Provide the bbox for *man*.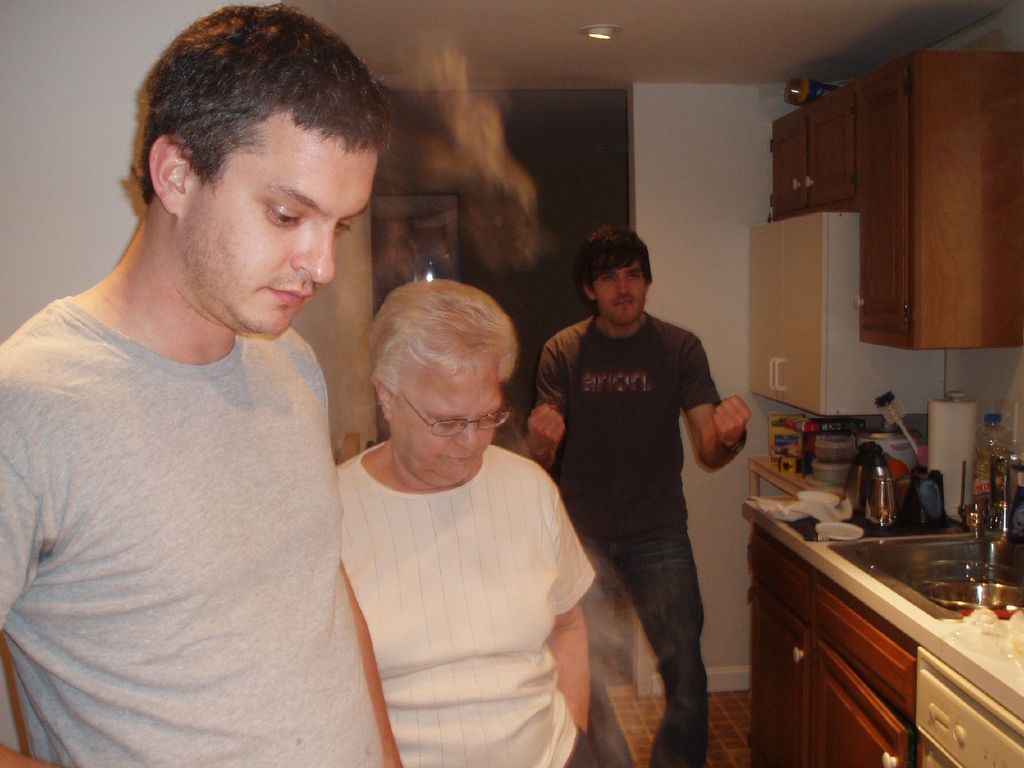
select_region(0, 19, 423, 752).
